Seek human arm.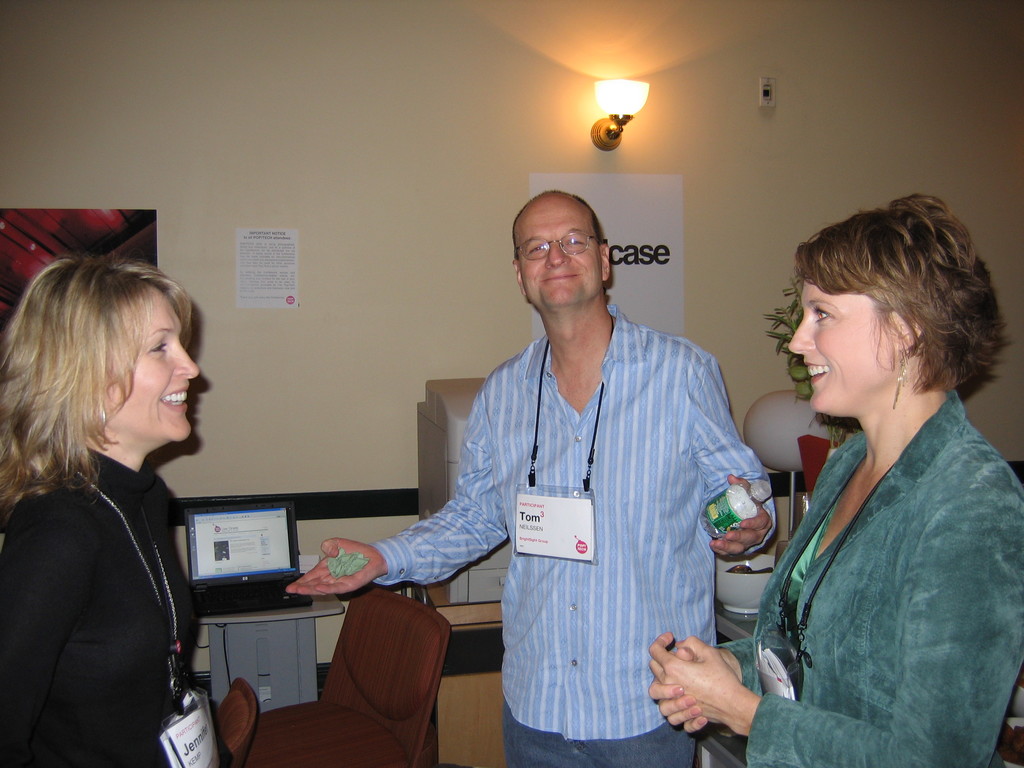
region(0, 505, 108, 767).
